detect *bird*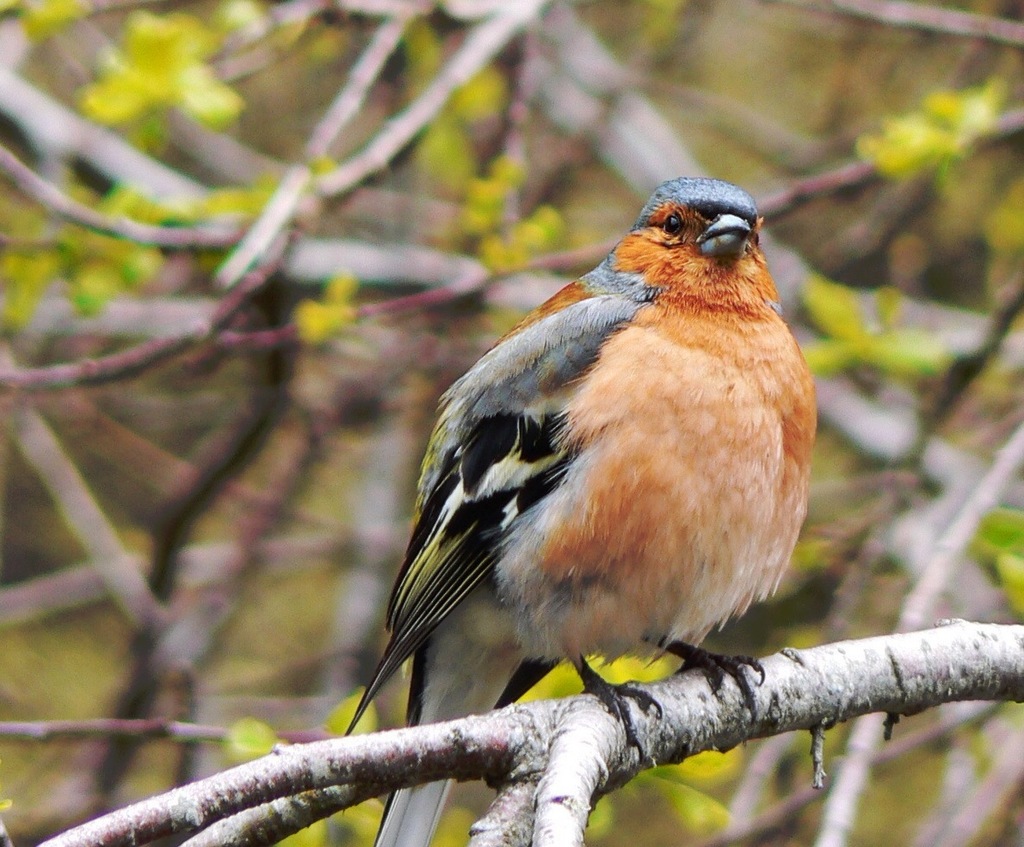
349:187:814:846
